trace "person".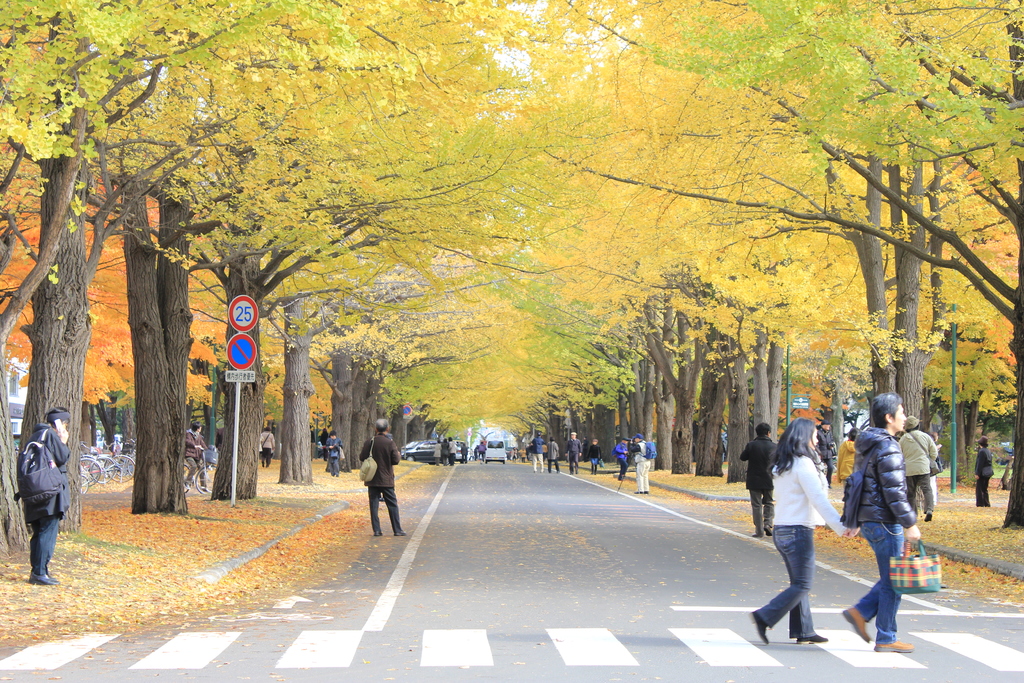
Traced to (left=739, top=421, right=780, bottom=541).
